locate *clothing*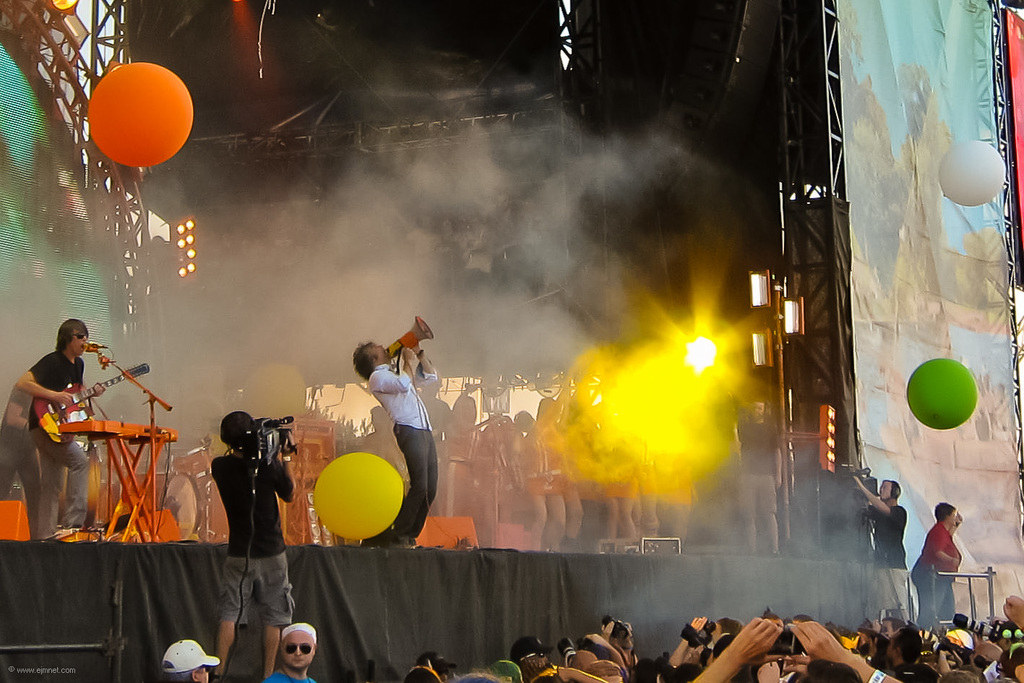
940, 535, 958, 607
